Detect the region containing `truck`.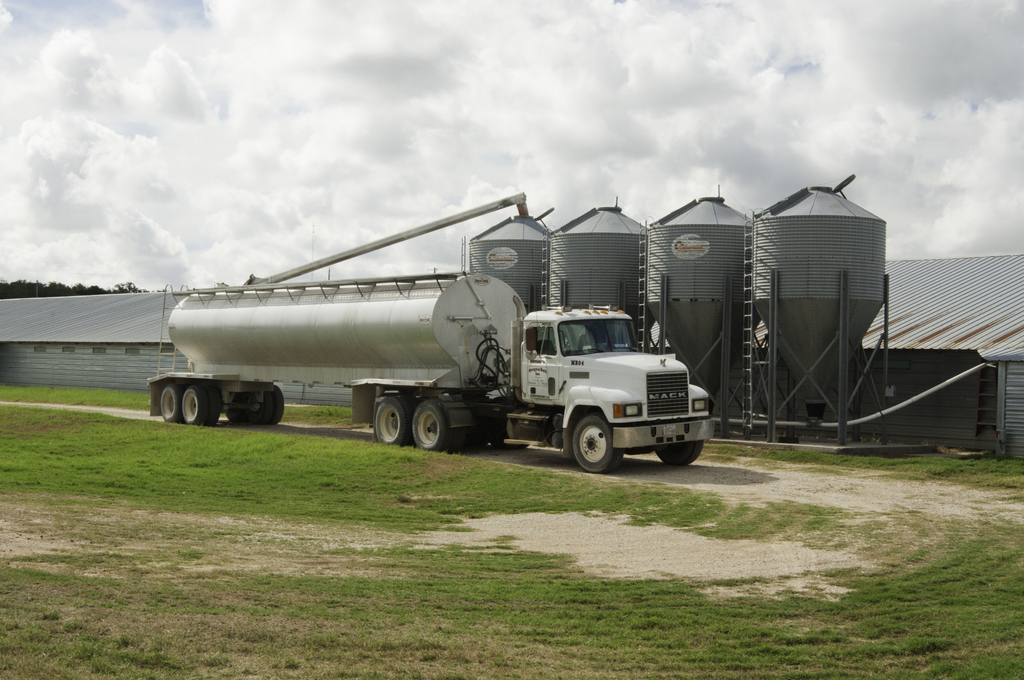
box(166, 240, 733, 474).
